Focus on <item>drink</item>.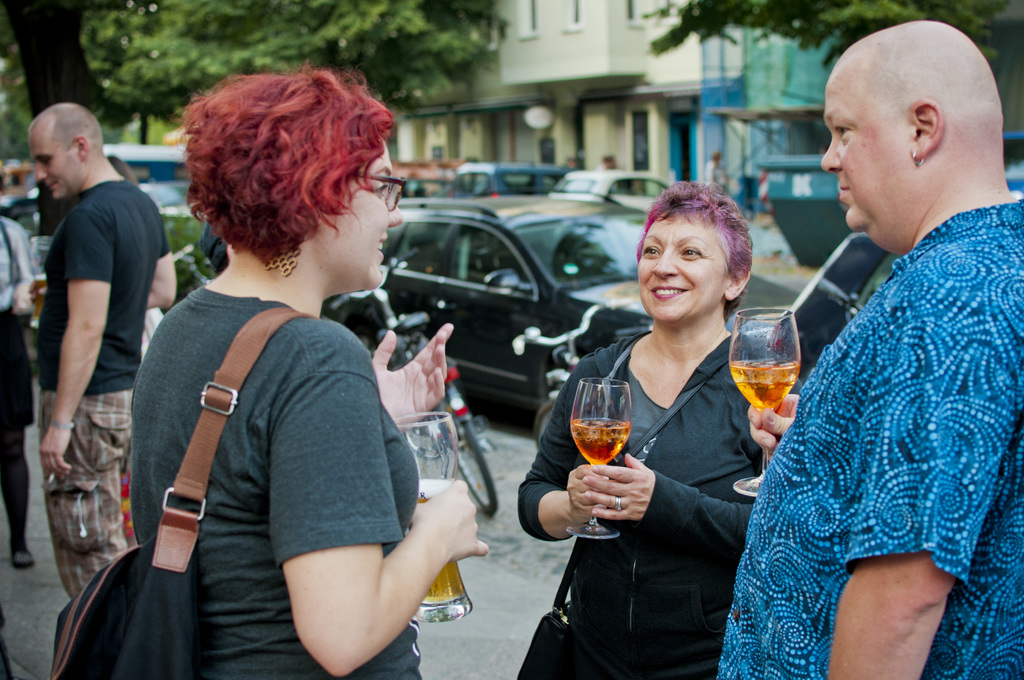
Focused at [413,490,472,619].
